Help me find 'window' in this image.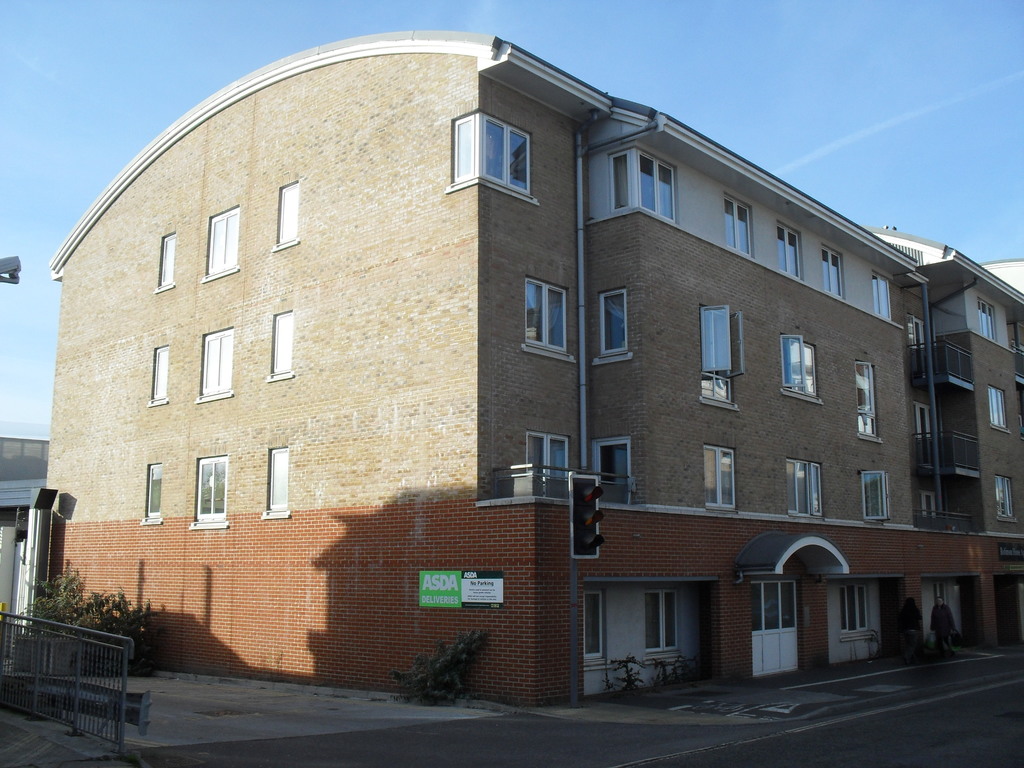
Found it: region(268, 446, 289, 522).
